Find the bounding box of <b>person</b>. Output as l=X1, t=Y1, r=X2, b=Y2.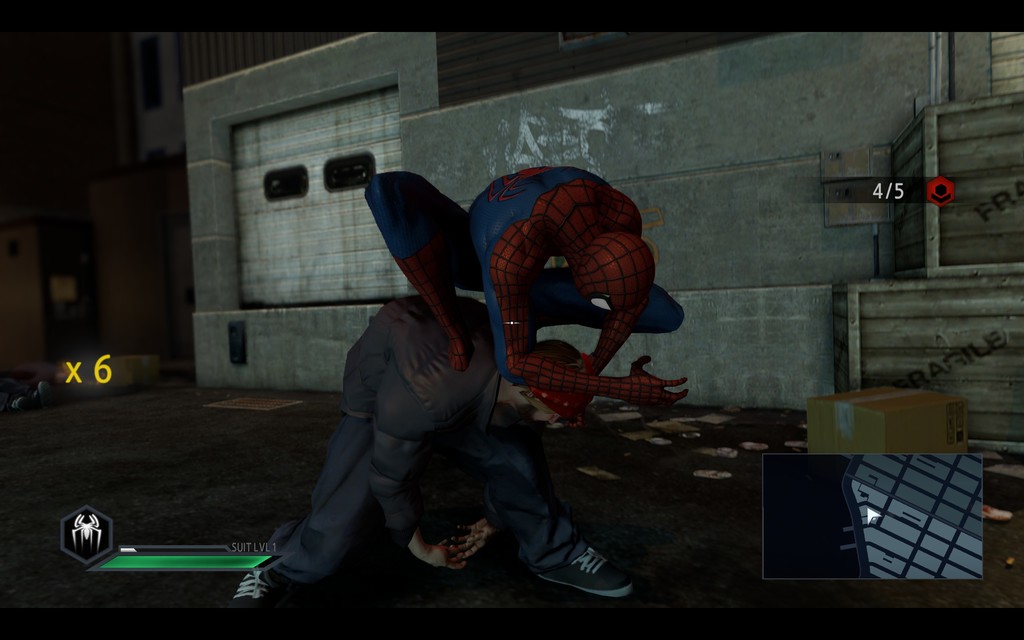
l=221, t=300, r=645, b=609.
